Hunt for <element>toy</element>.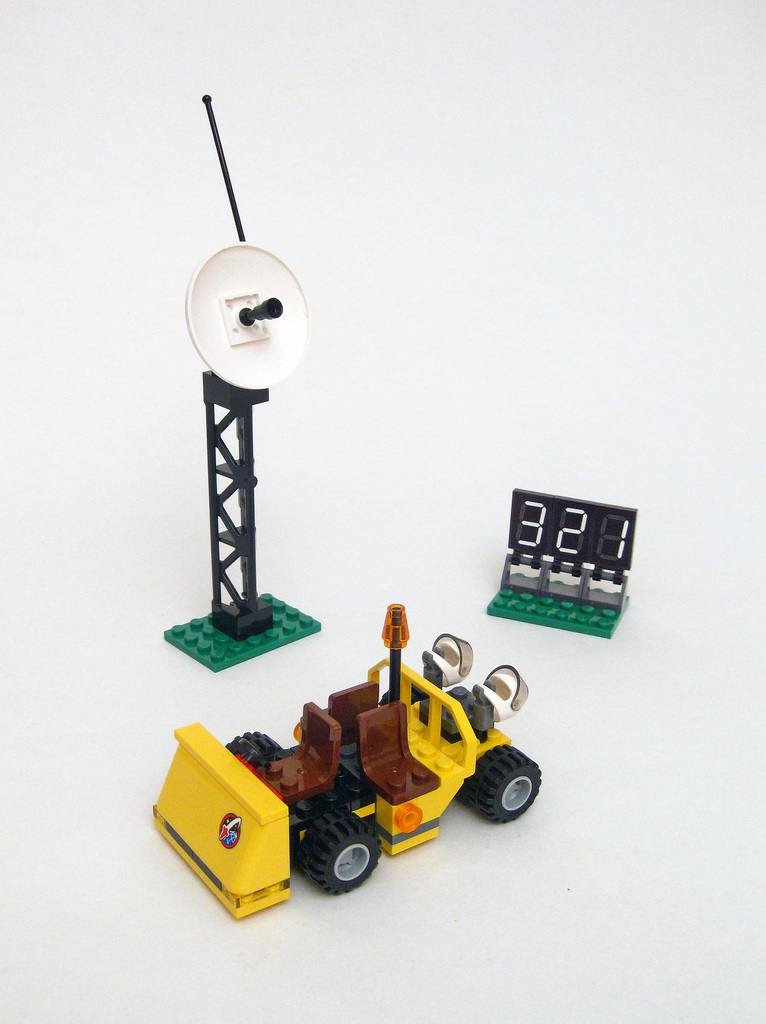
Hunted down at (488,489,635,638).
